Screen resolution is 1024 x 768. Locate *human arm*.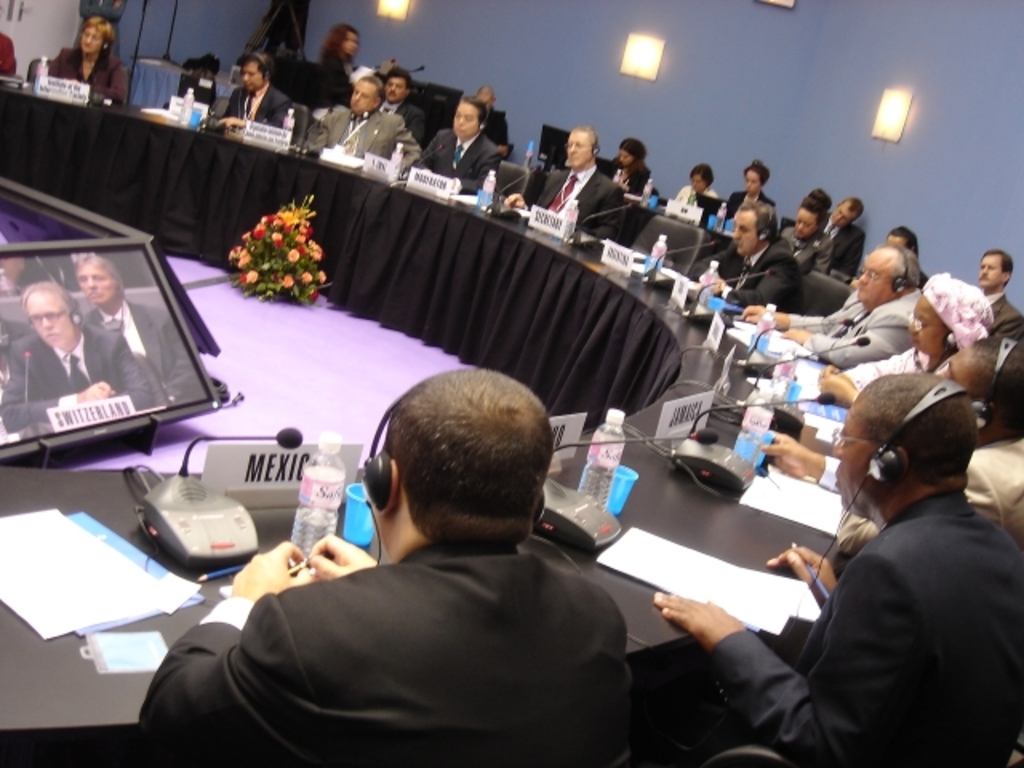
[x1=589, y1=189, x2=627, y2=235].
